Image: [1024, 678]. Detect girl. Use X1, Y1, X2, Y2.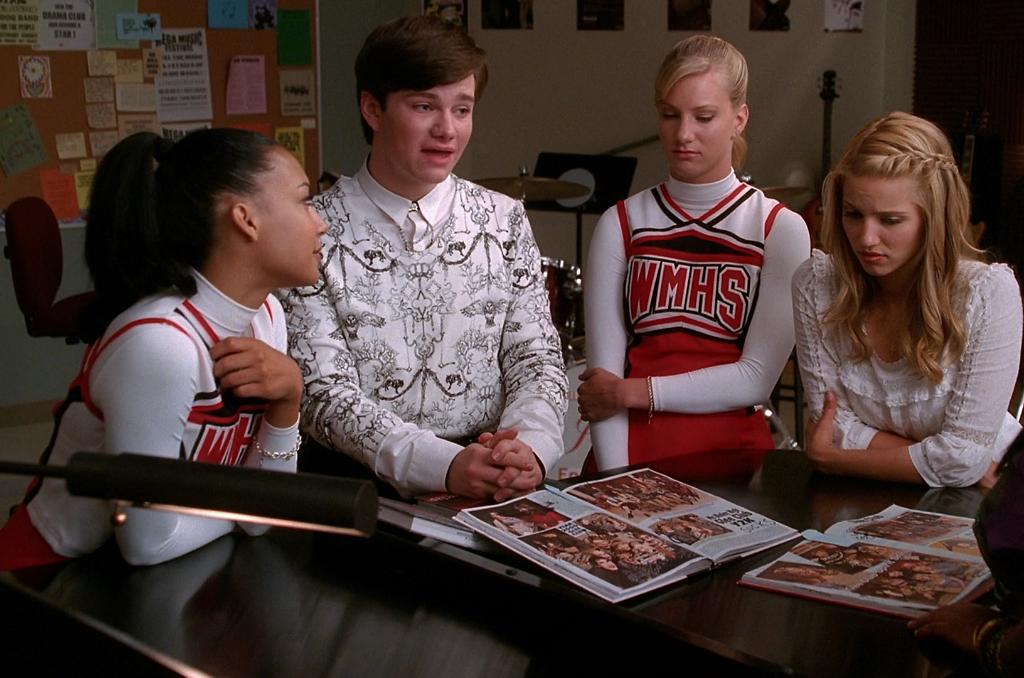
788, 106, 1023, 489.
